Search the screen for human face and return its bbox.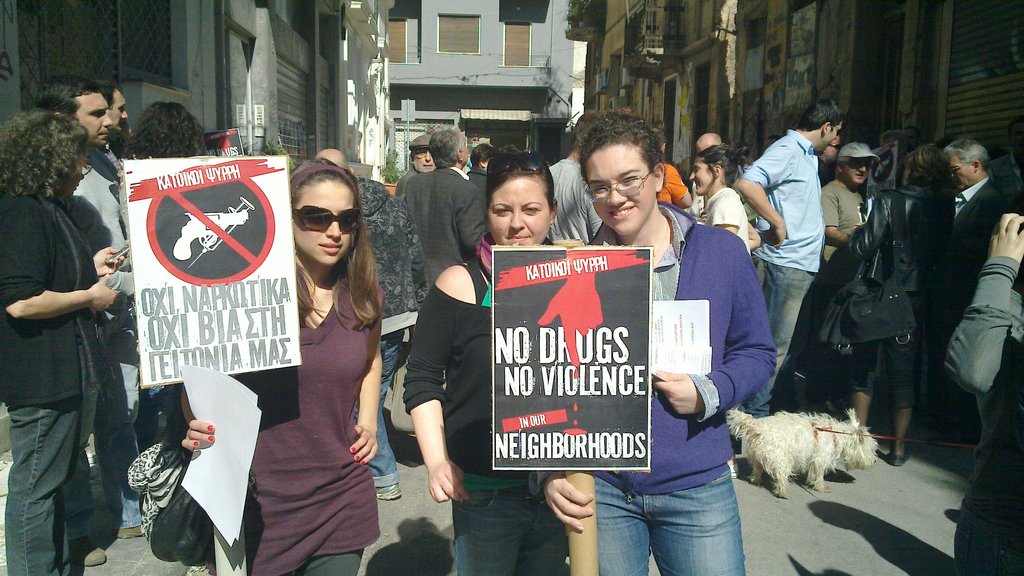
Found: (x1=583, y1=142, x2=656, y2=238).
